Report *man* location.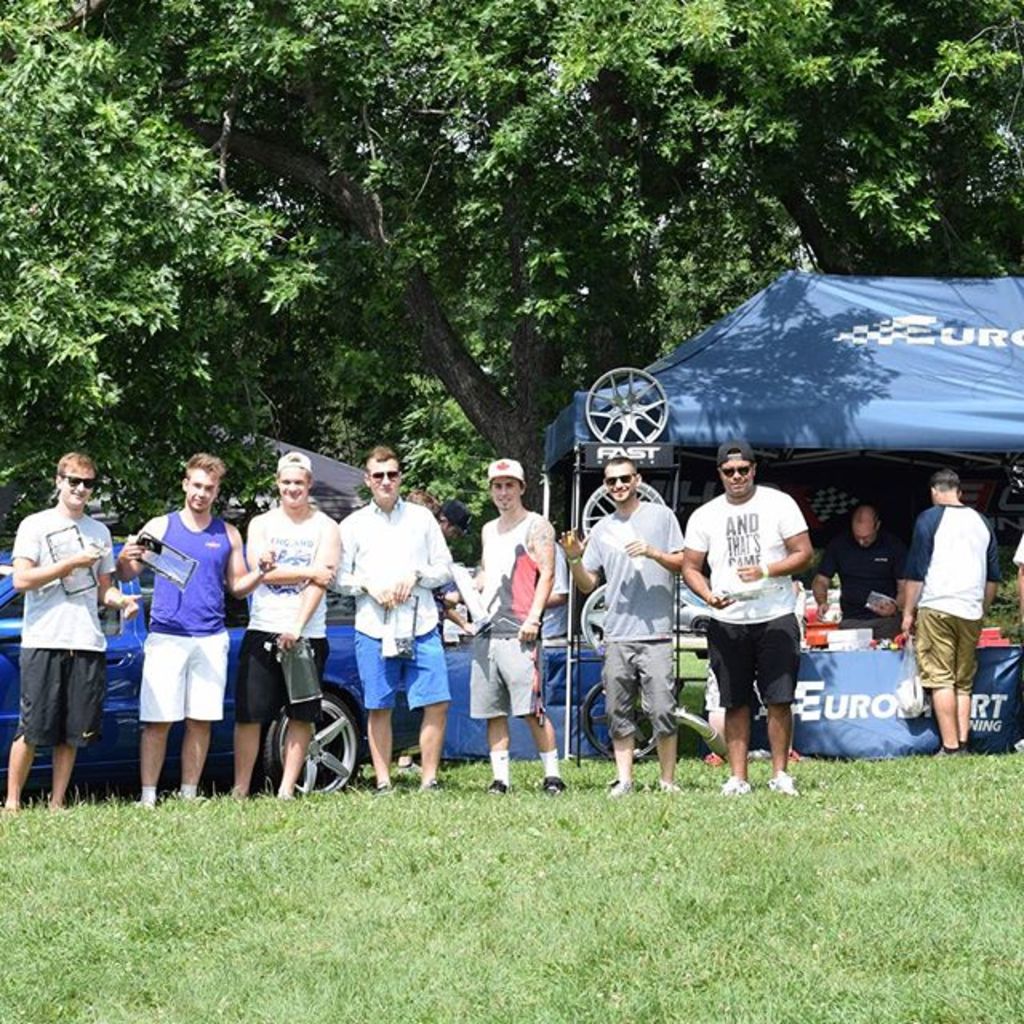
Report: box(336, 445, 445, 803).
